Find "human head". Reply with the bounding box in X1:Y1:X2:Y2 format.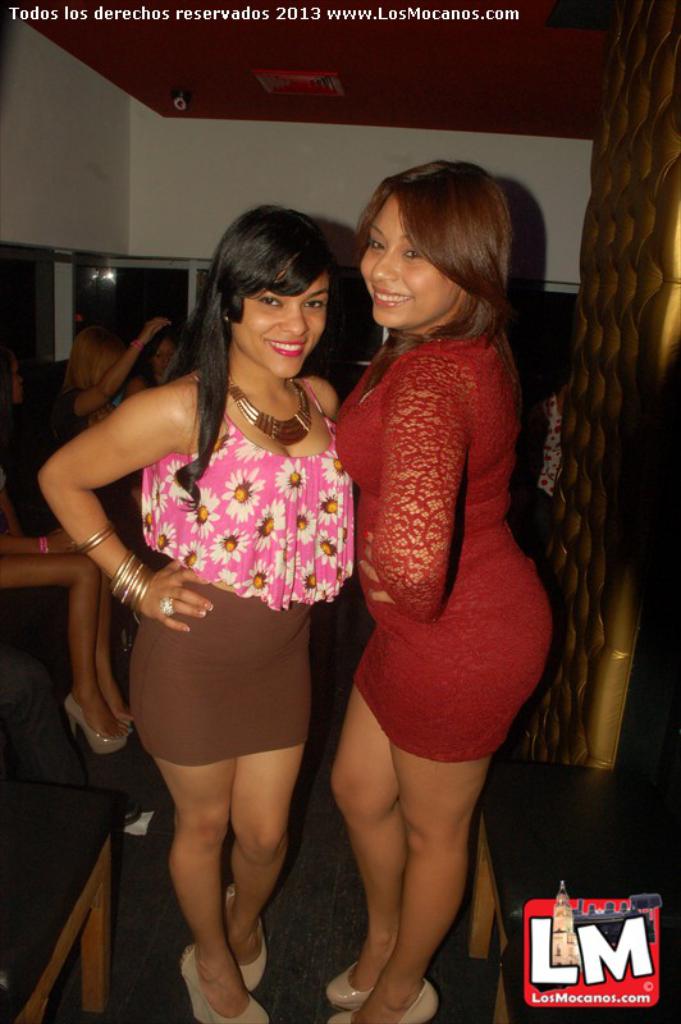
340:157:524:329.
